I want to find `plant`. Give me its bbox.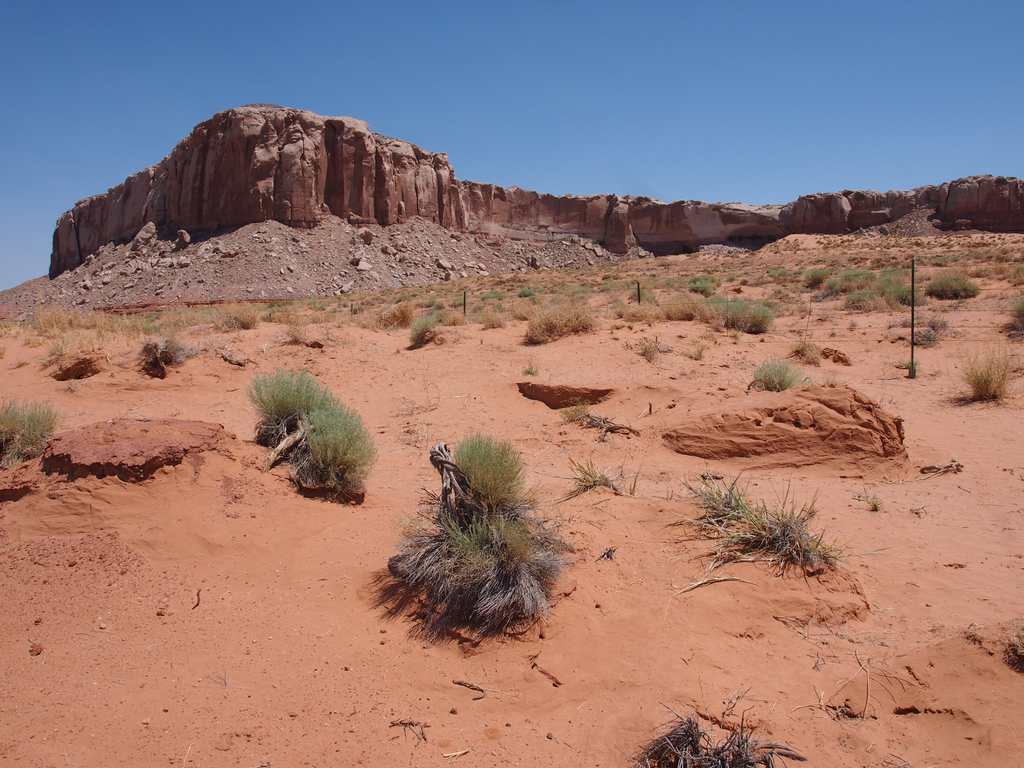
locate(144, 313, 198, 341).
